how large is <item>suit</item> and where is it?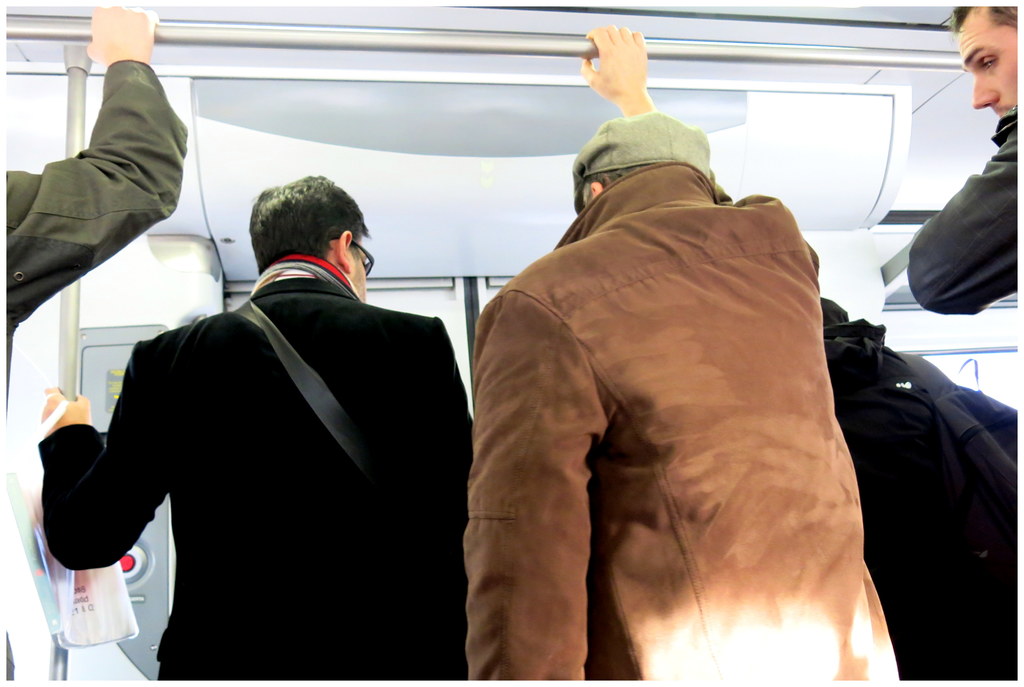
Bounding box: <region>52, 198, 492, 665</region>.
